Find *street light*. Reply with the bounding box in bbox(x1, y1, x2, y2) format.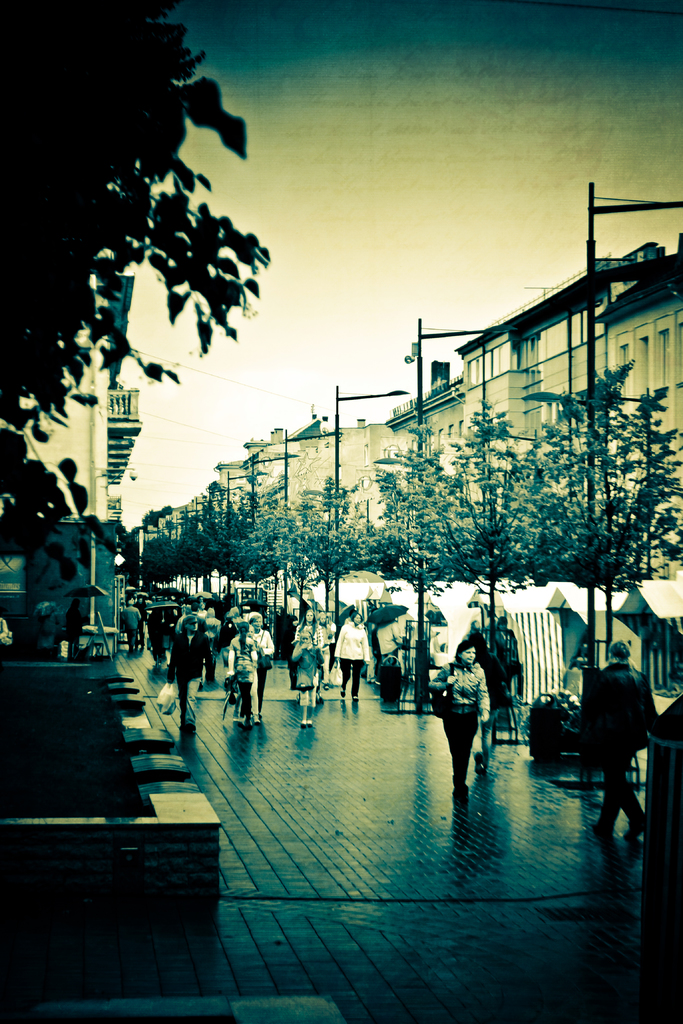
bbox(206, 478, 247, 545).
